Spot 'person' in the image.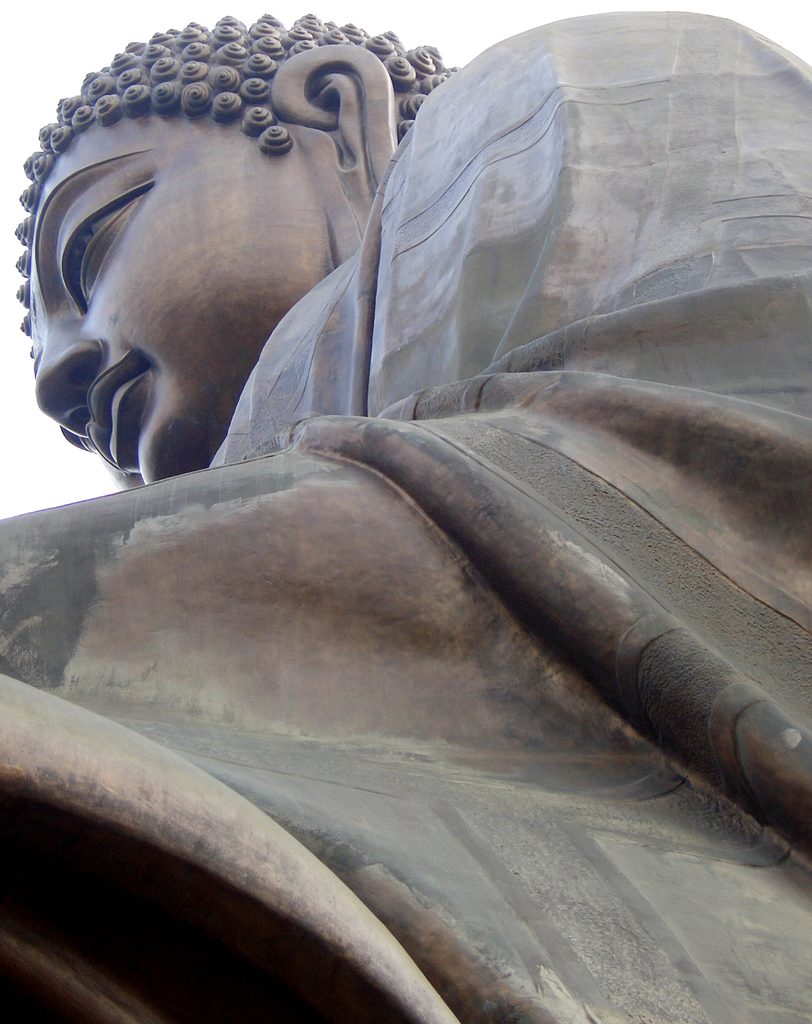
'person' found at 24,7,786,963.
